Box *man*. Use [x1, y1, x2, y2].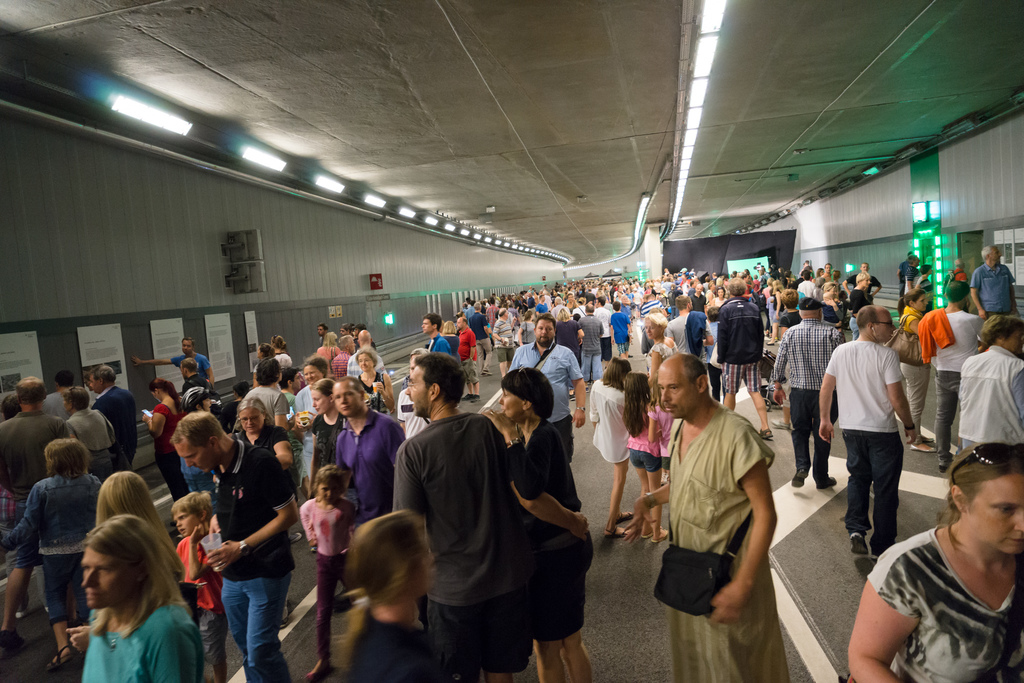
[827, 300, 929, 572].
